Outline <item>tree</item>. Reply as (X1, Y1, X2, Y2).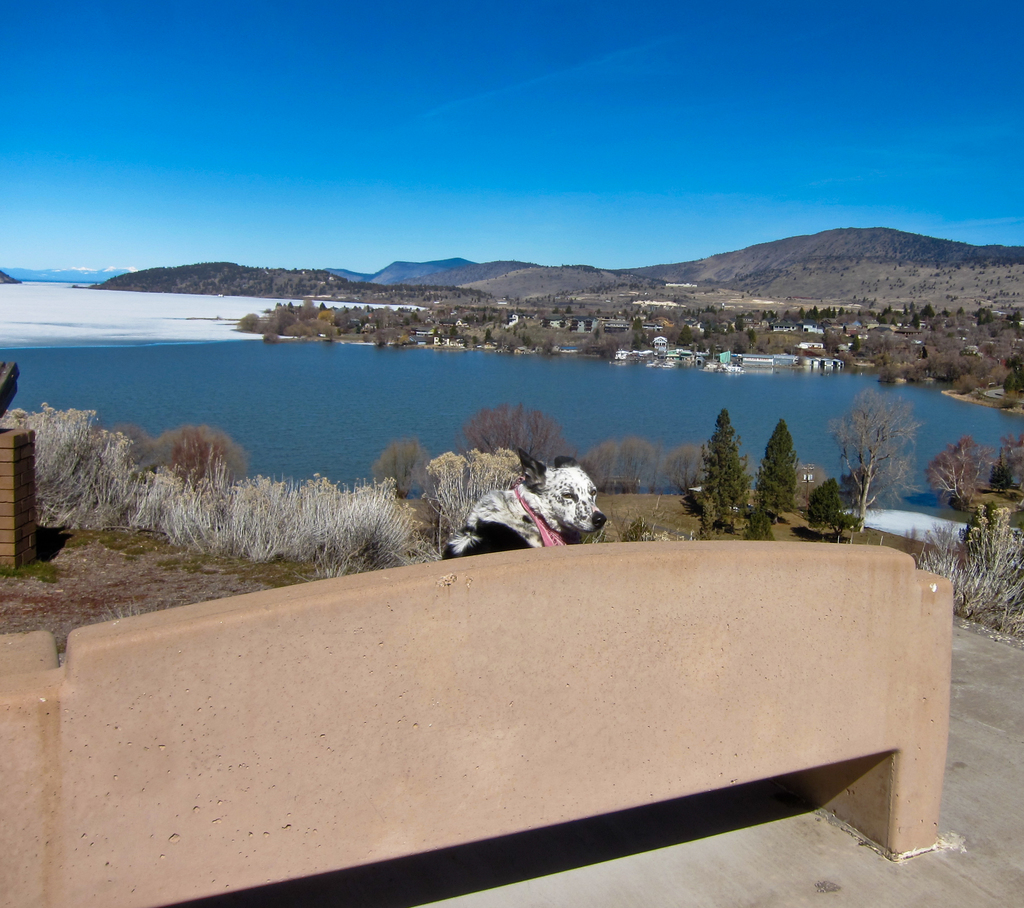
(423, 447, 525, 526).
